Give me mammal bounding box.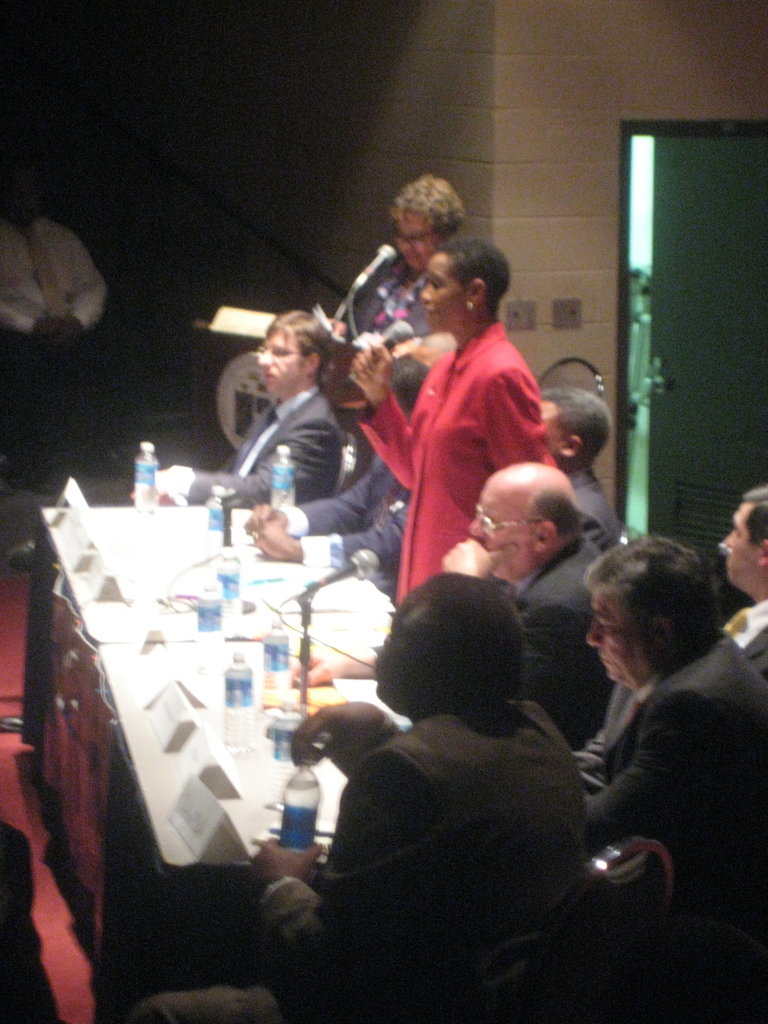
<box>282,449,606,751</box>.
